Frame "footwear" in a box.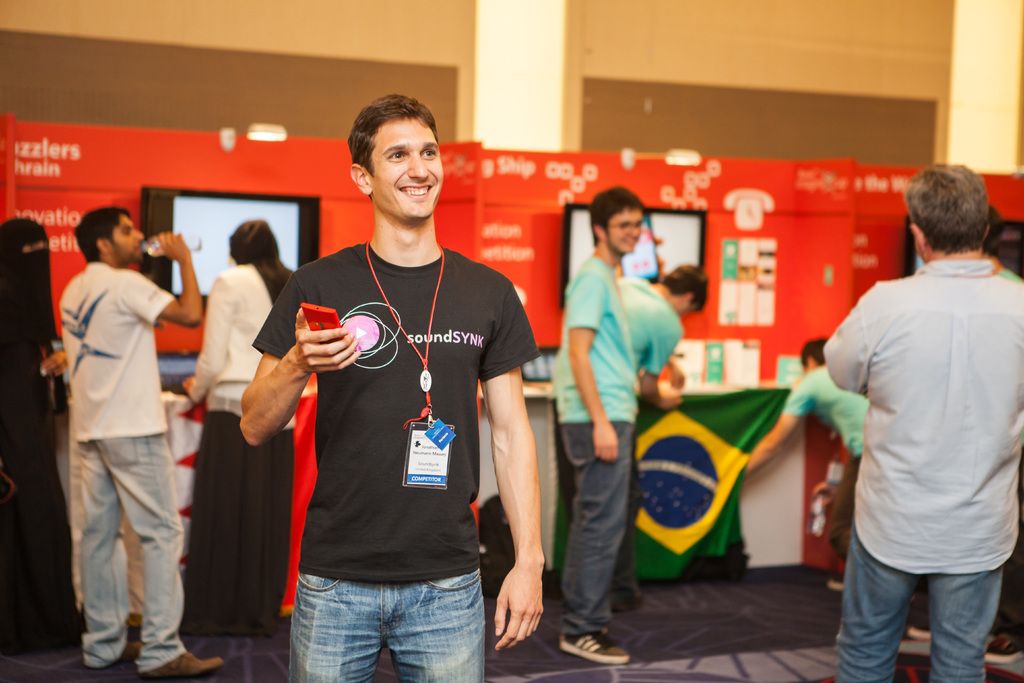
detection(986, 630, 1022, 667).
